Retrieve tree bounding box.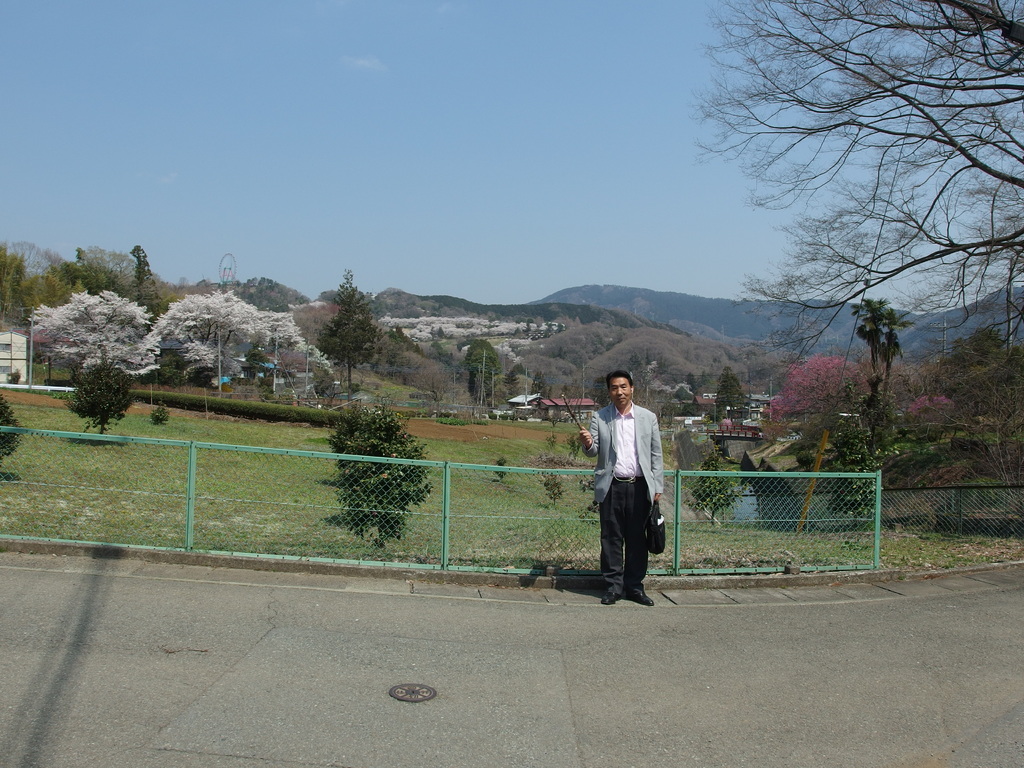
Bounding box: <region>461, 337, 504, 402</region>.
